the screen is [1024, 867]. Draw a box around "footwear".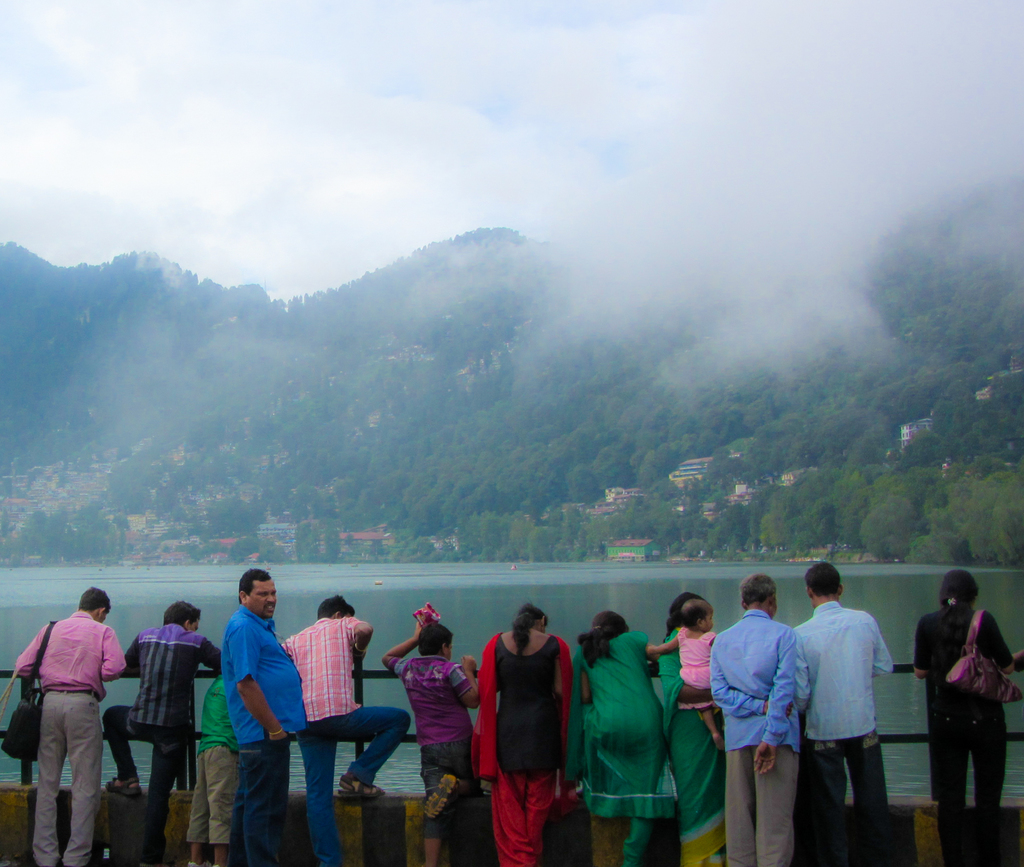
detection(424, 772, 456, 823).
